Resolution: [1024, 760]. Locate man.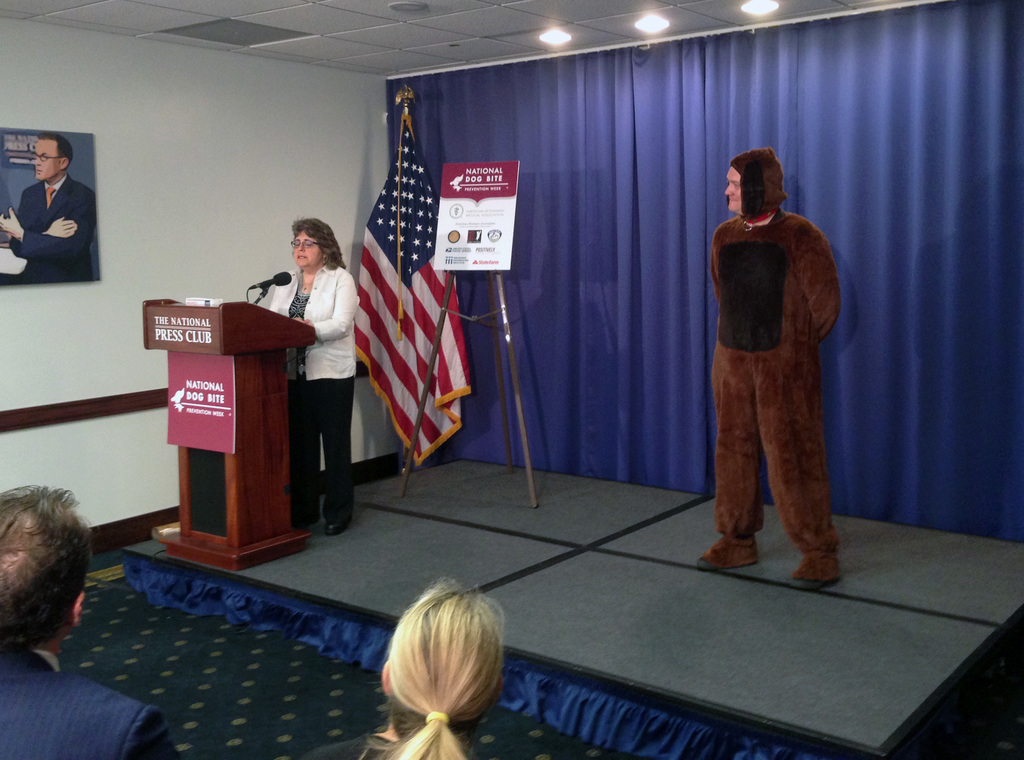
box(692, 139, 859, 592).
